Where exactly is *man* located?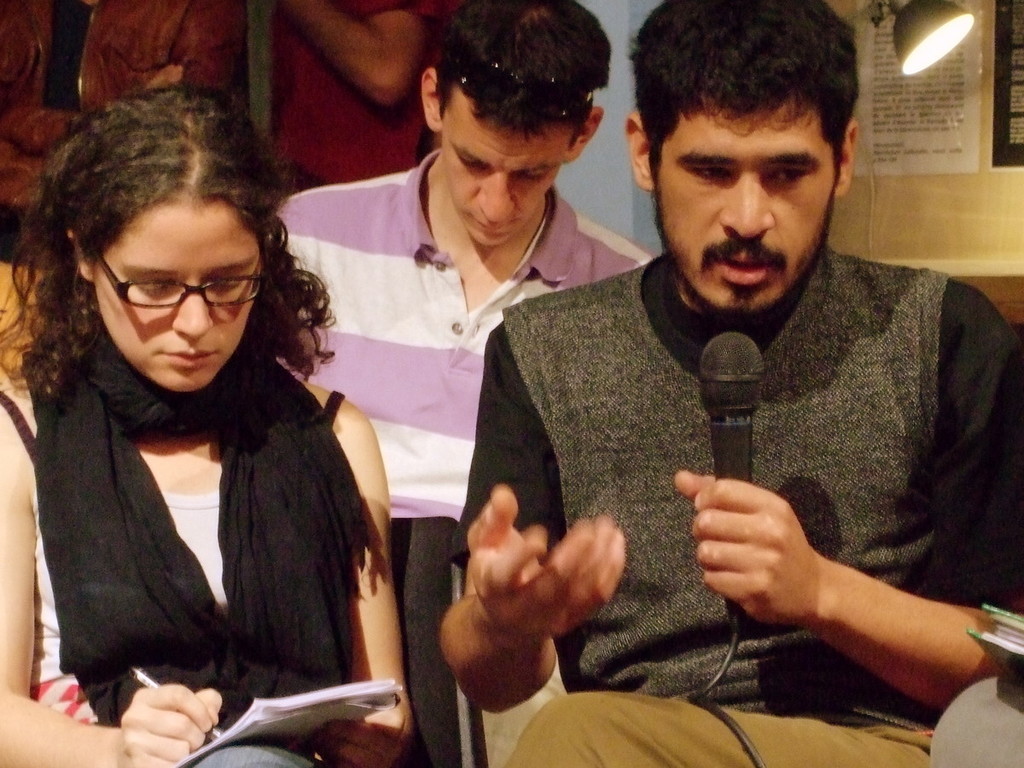
Its bounding box is BBox(433, 40, 1023, 730).
